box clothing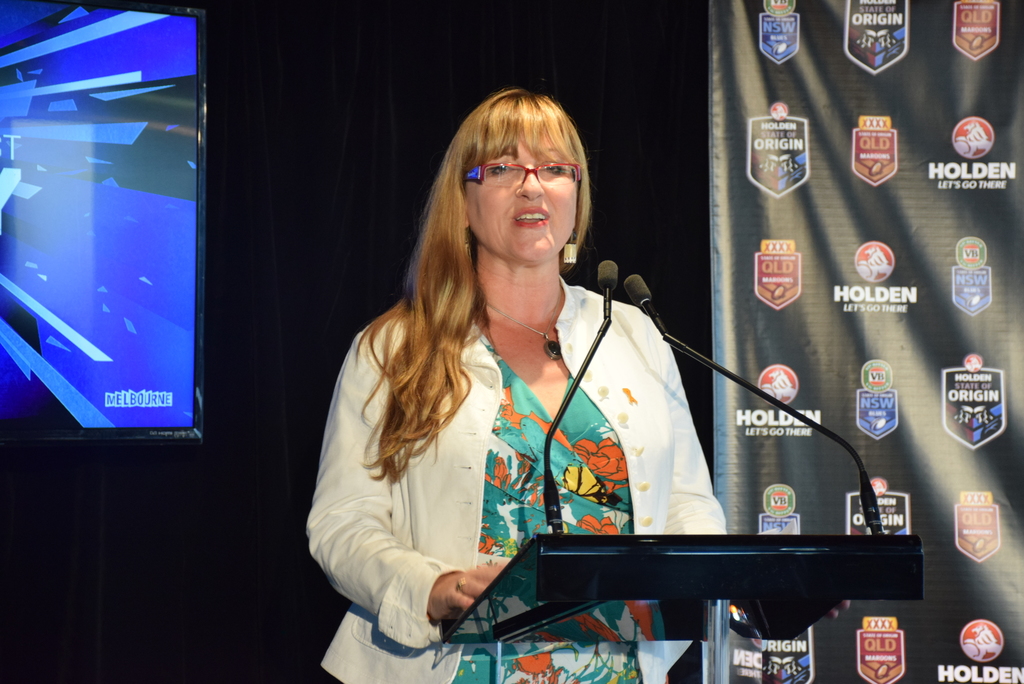
{"x1": 316, "y1": 254, "x2": 720, "y2": 634}
